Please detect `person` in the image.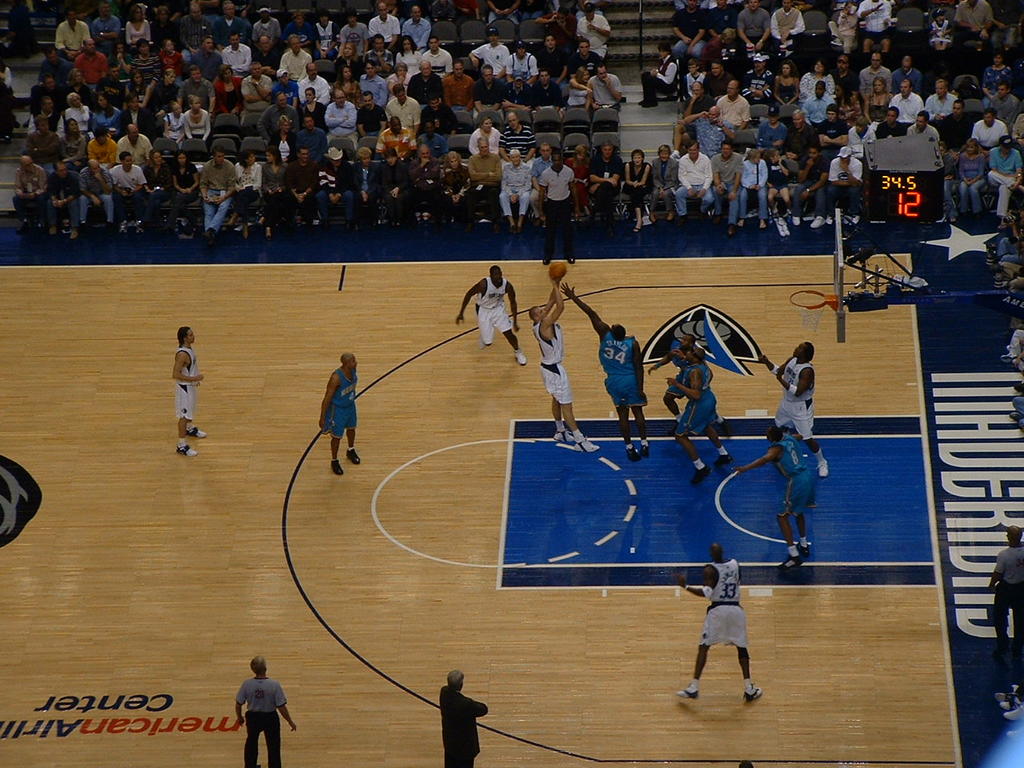
select_region(350, 143, 378, 229).
